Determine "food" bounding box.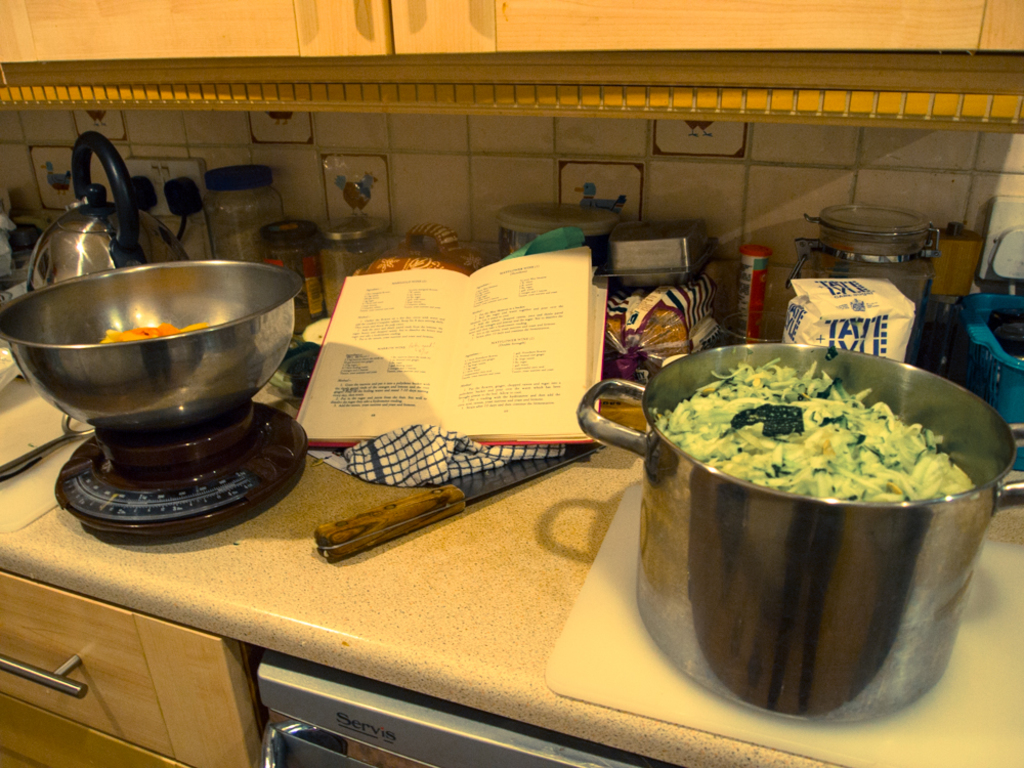
Determined: bbox(212, 224, 262, 265).
